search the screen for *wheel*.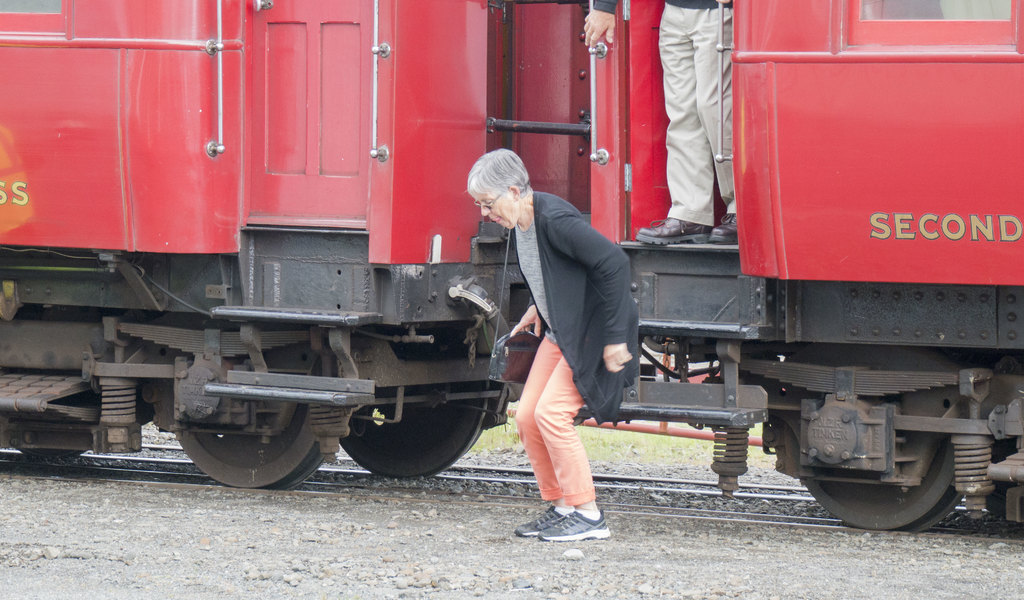
Found at (left=162, top=345, right=337, bottom=497).
